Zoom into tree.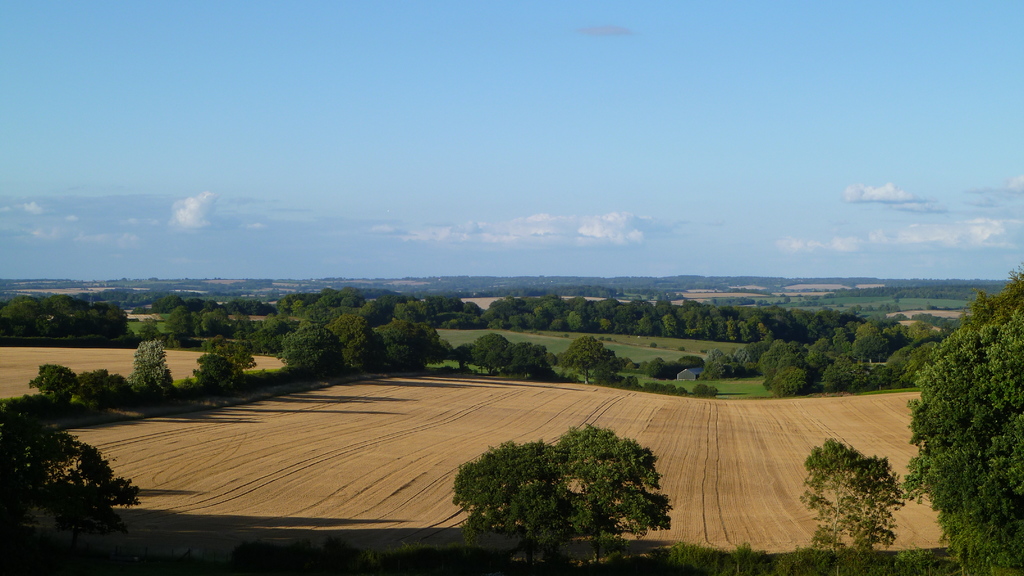
Zoom target: (left=456, top=342, right=476, bottom=355).
